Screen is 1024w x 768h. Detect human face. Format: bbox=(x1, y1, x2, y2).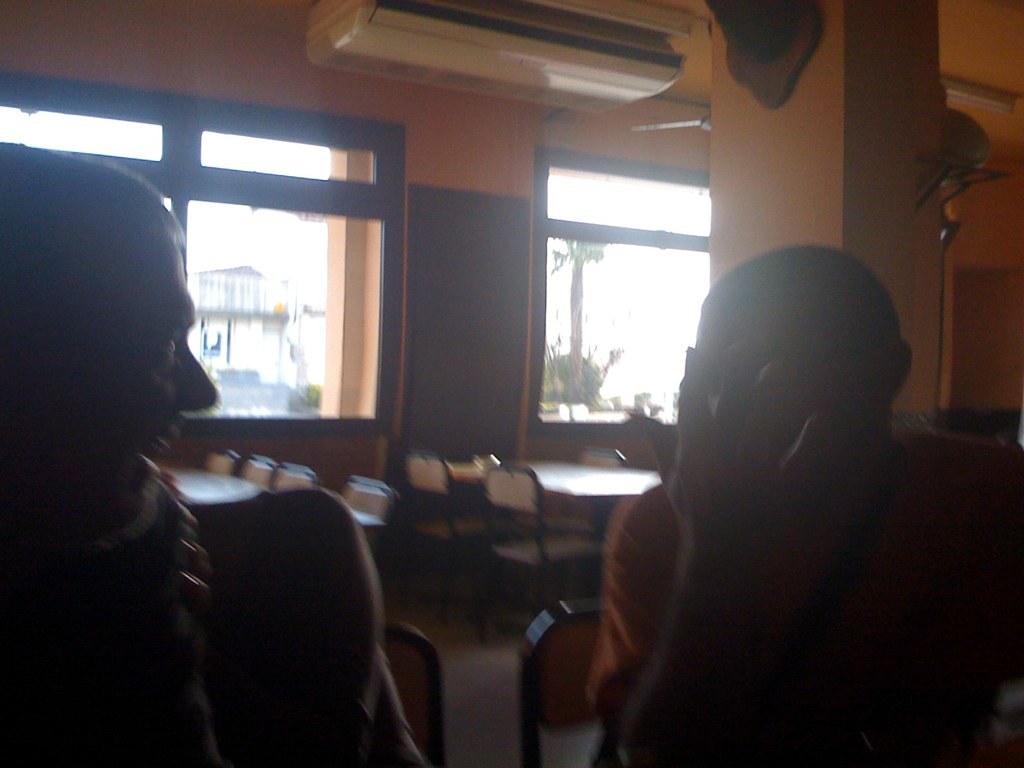
bbox=(43, 242, 220, 531).
